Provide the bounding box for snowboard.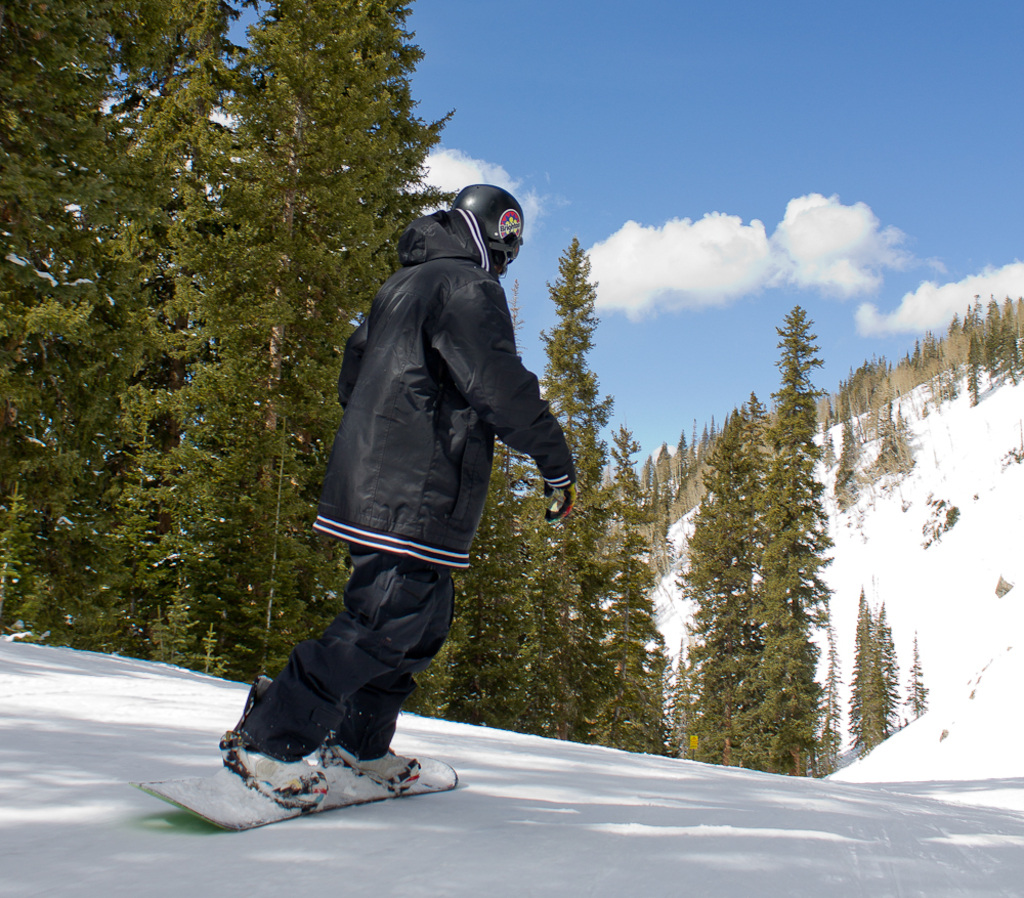
(137,672,458,830).
